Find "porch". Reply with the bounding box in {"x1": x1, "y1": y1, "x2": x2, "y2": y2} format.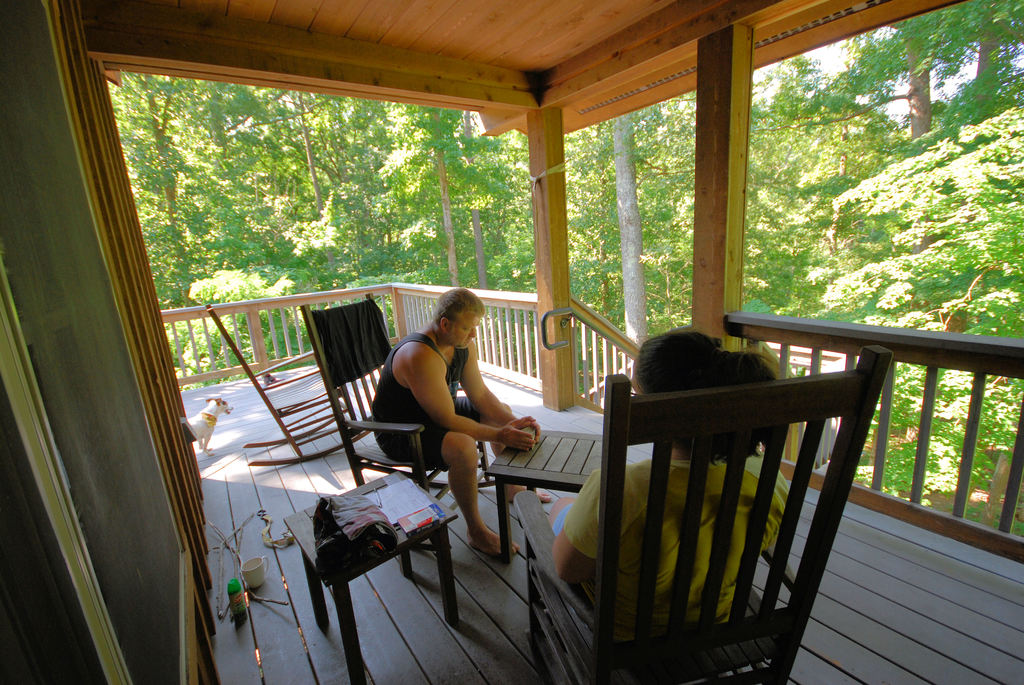
{"x1": 156, "y1": 277, "x2": 1023, "y2": 684}.
